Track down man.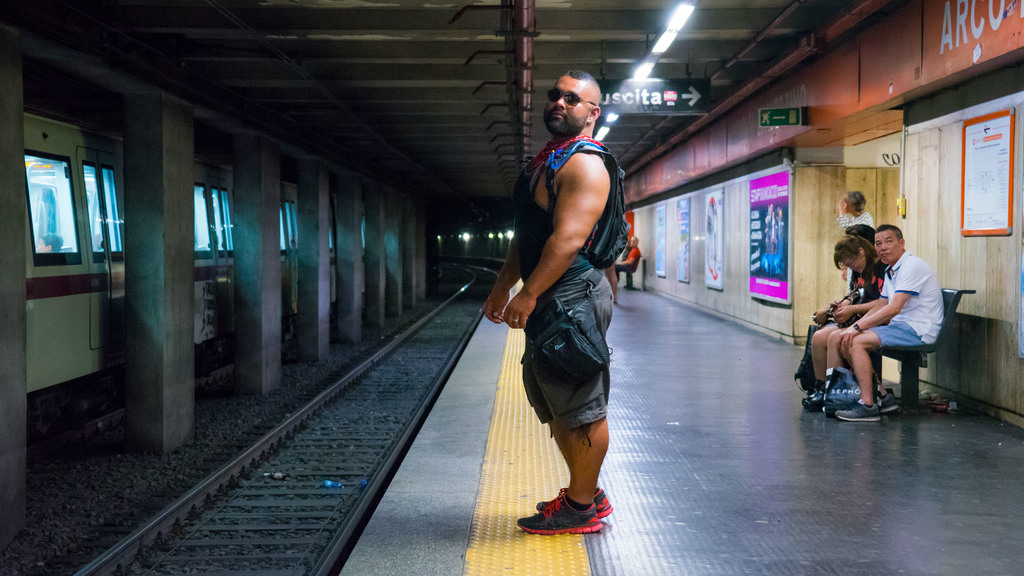
Tracked to select_region(497, 65, 647, 529).
